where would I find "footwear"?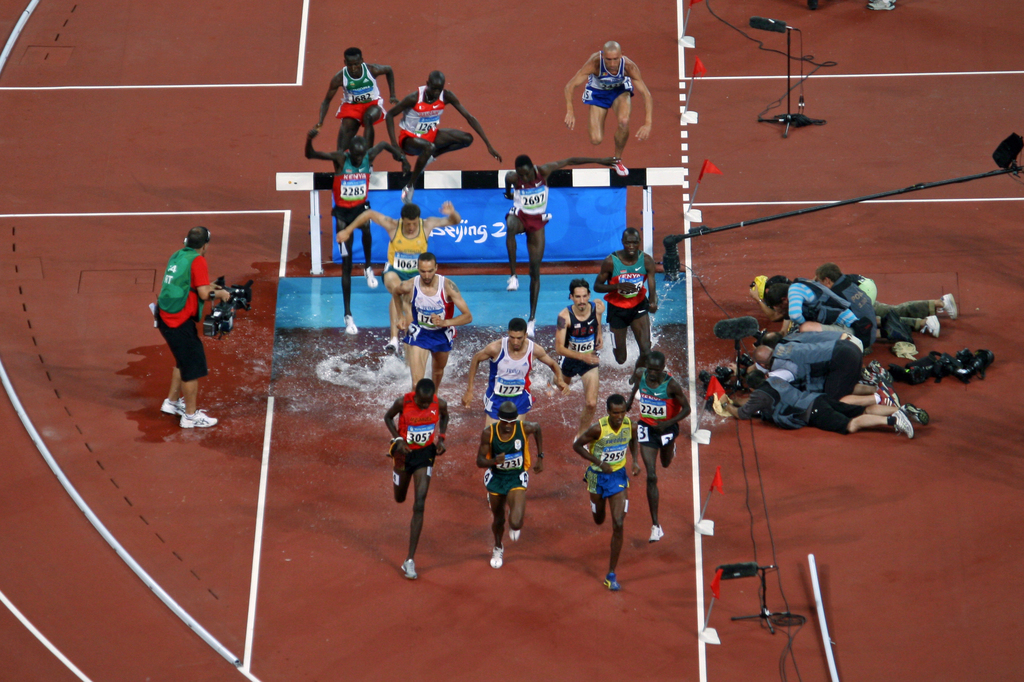
At {"left": 491, "top": 547, "right": 507, "bottom": 567}.
